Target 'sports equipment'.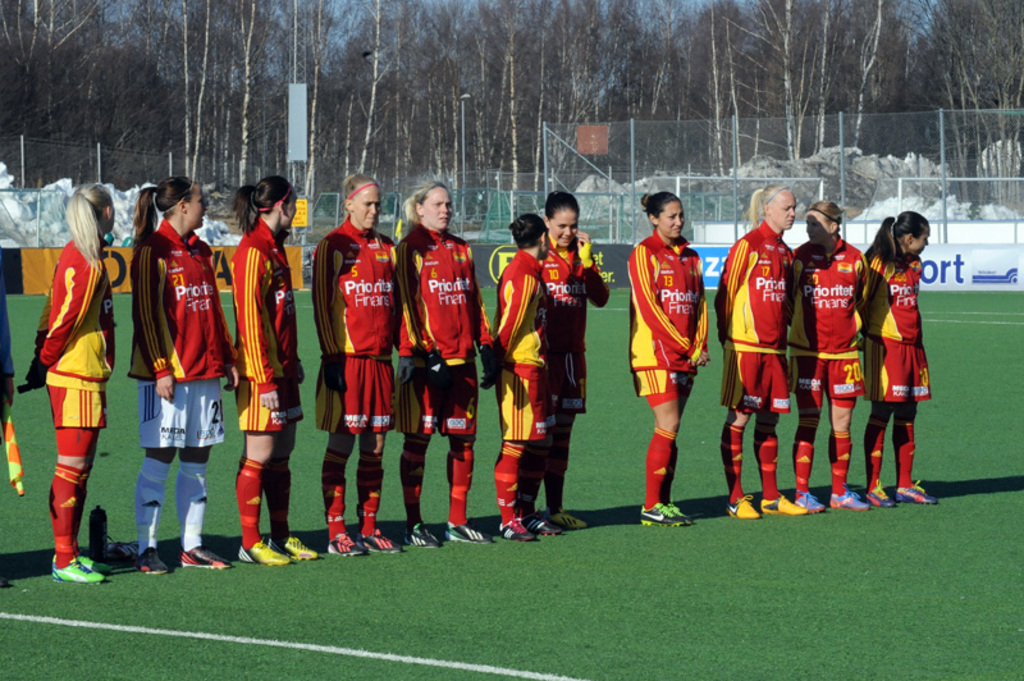
Target region: (324,531,362,561).
